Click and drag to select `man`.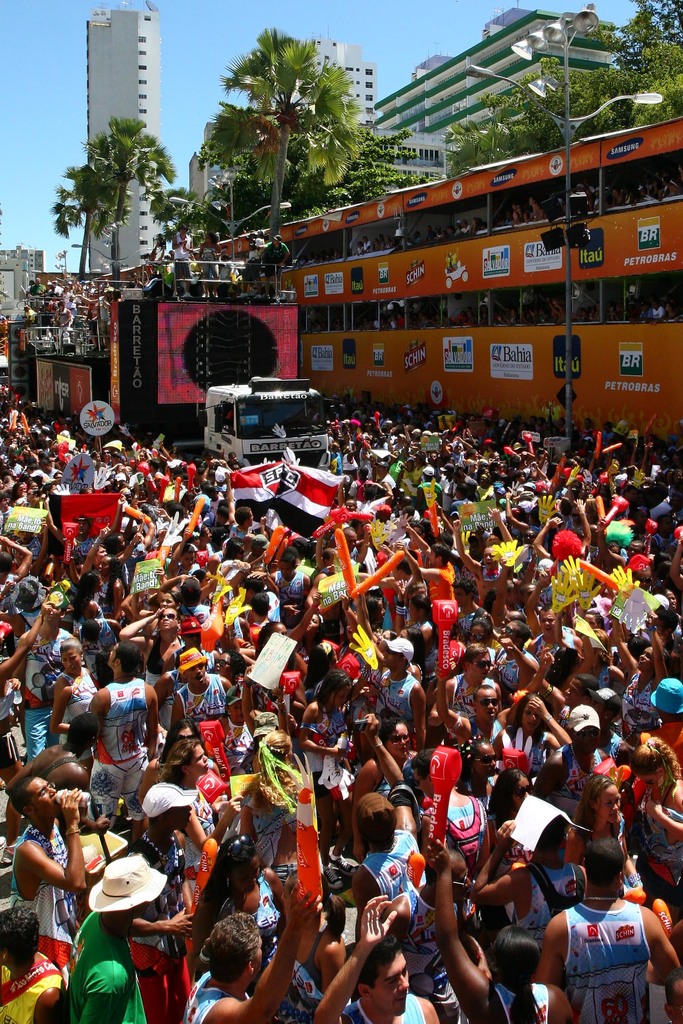
Selection: rect(639, 305, 651, 323).
